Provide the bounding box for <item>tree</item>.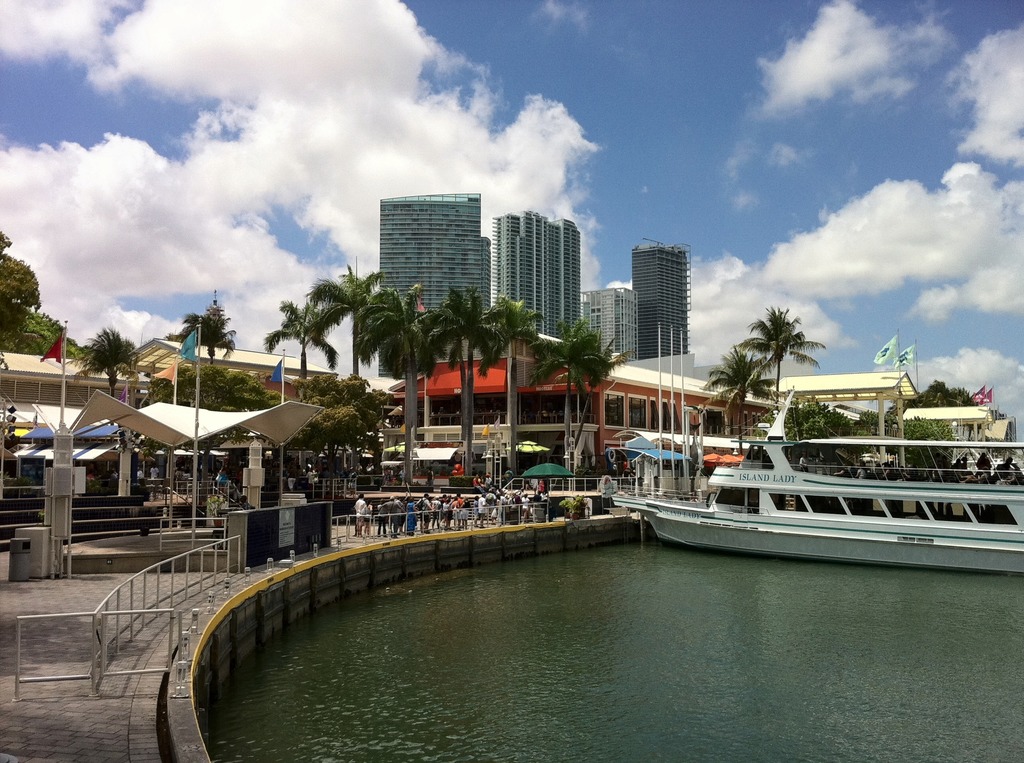
(731,305,828,415).
